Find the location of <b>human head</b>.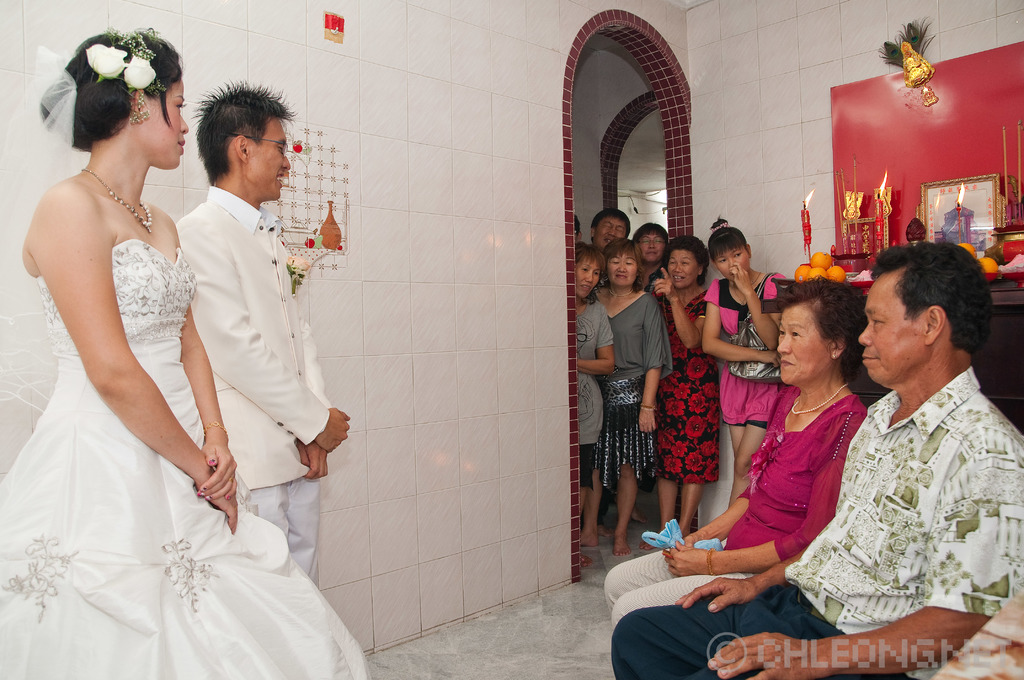
Location: <box>632,223,669,264</box>.
